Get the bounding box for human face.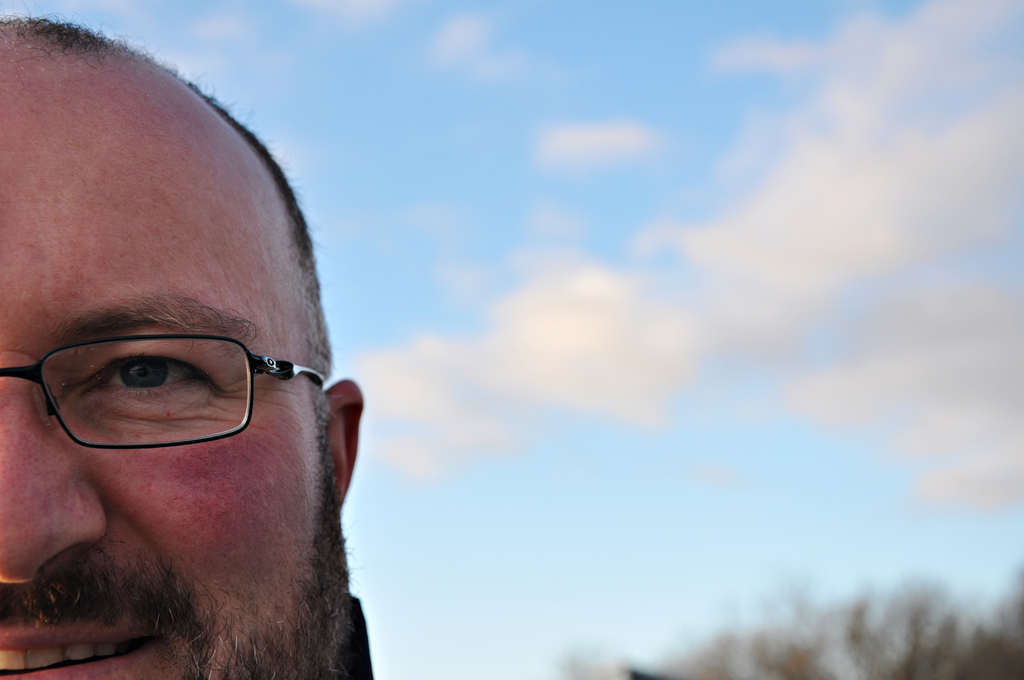
rect(0, 51, 324, 679).
